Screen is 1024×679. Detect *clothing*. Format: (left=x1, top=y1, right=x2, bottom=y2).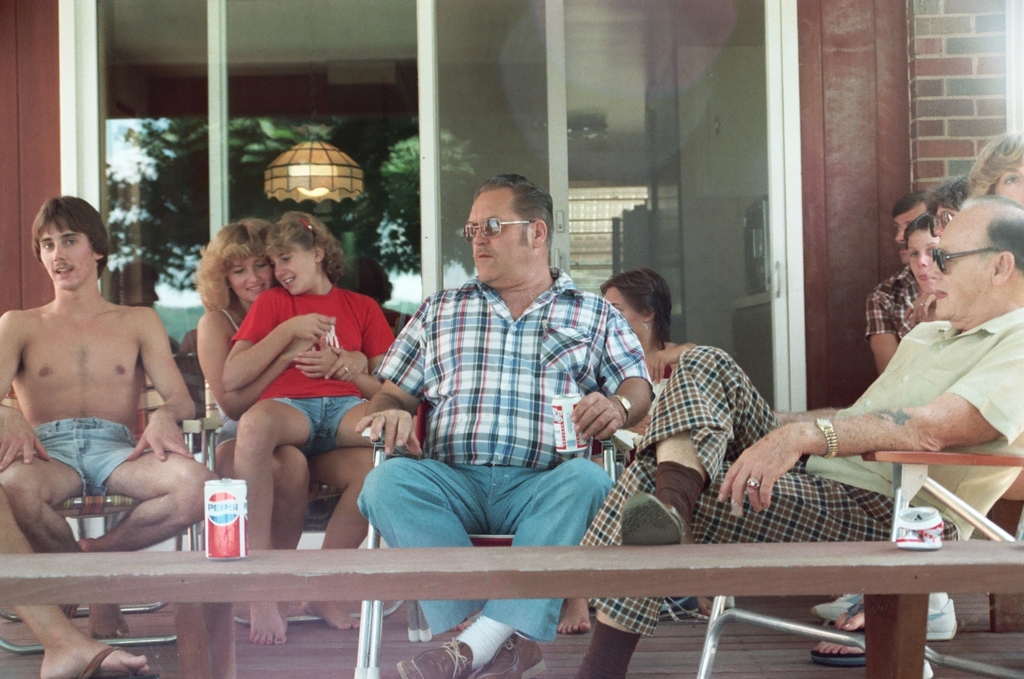
(left=858, top=274, right=936, bottom=337).
